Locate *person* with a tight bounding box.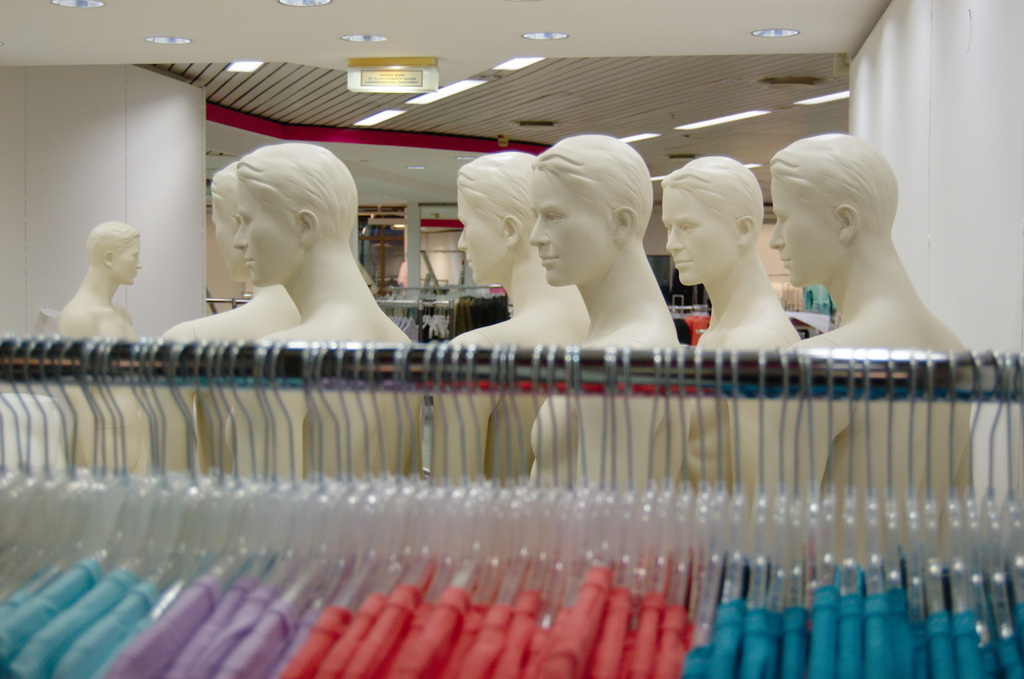
box(520, 125, 697, 503).
